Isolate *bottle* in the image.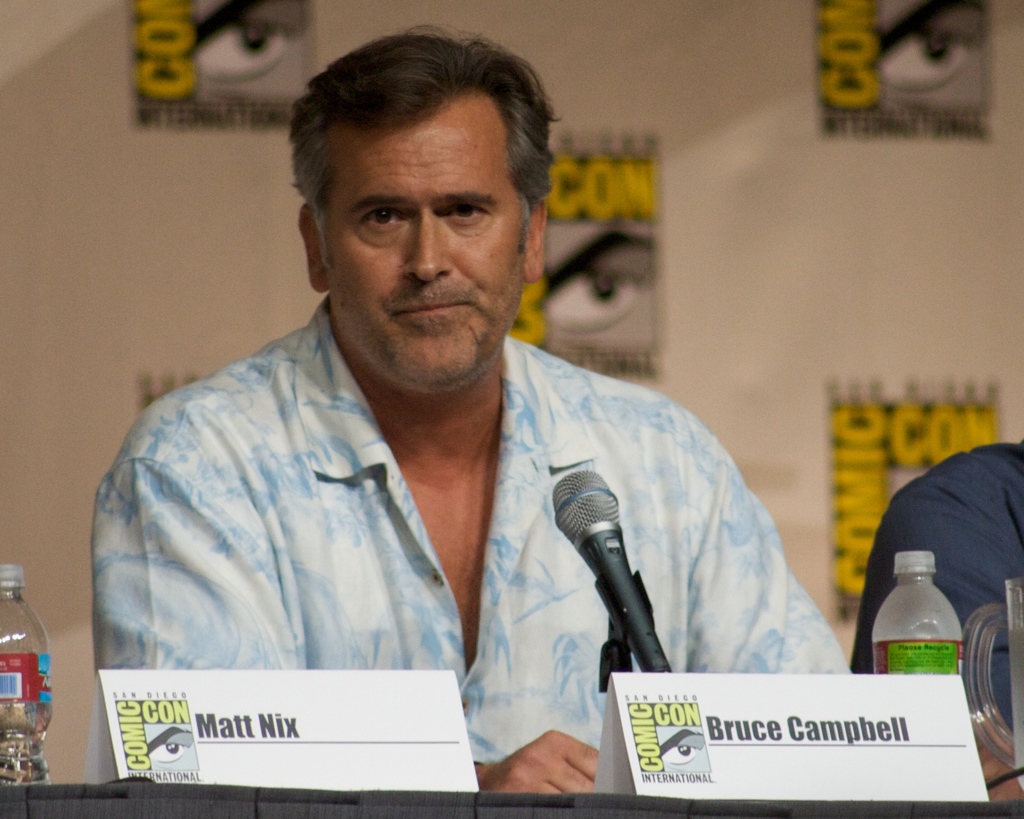
Isolated region: <box>865,552,975,674</box>.
